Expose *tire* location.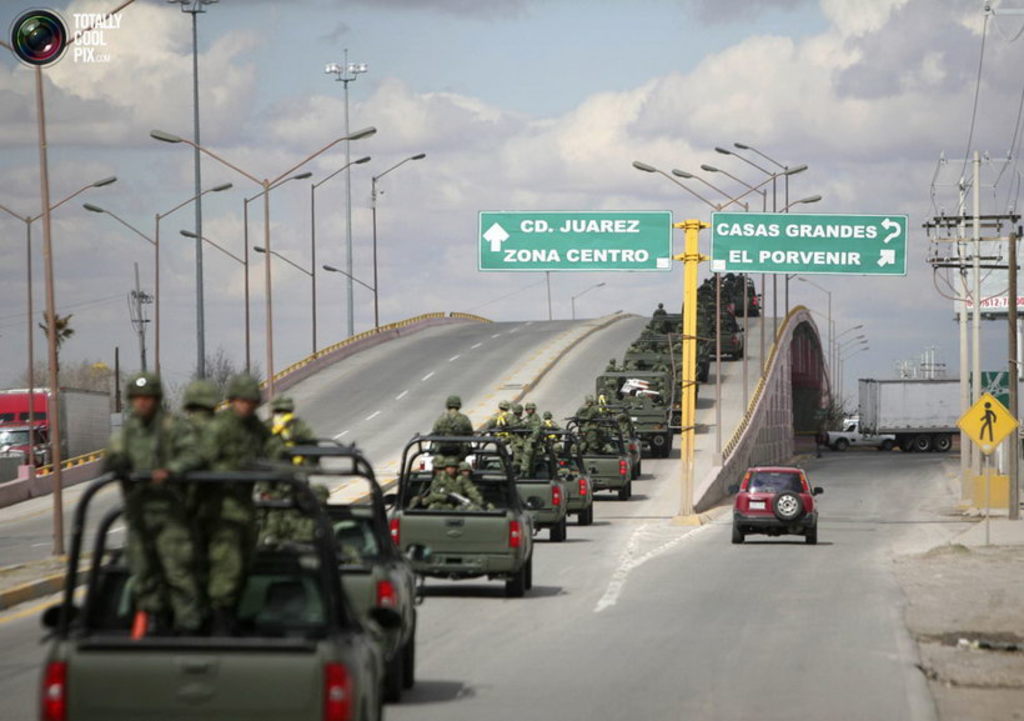
Exposed at BBox(932, 436, 948, 452).
